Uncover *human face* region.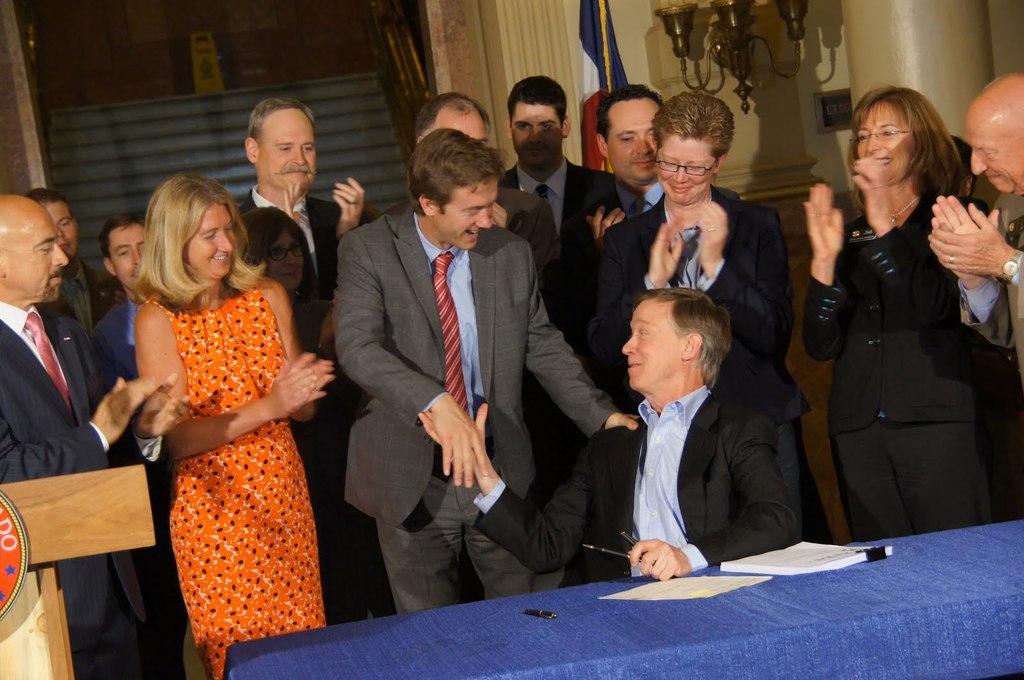
Uncovered: 114:221:152:297.
